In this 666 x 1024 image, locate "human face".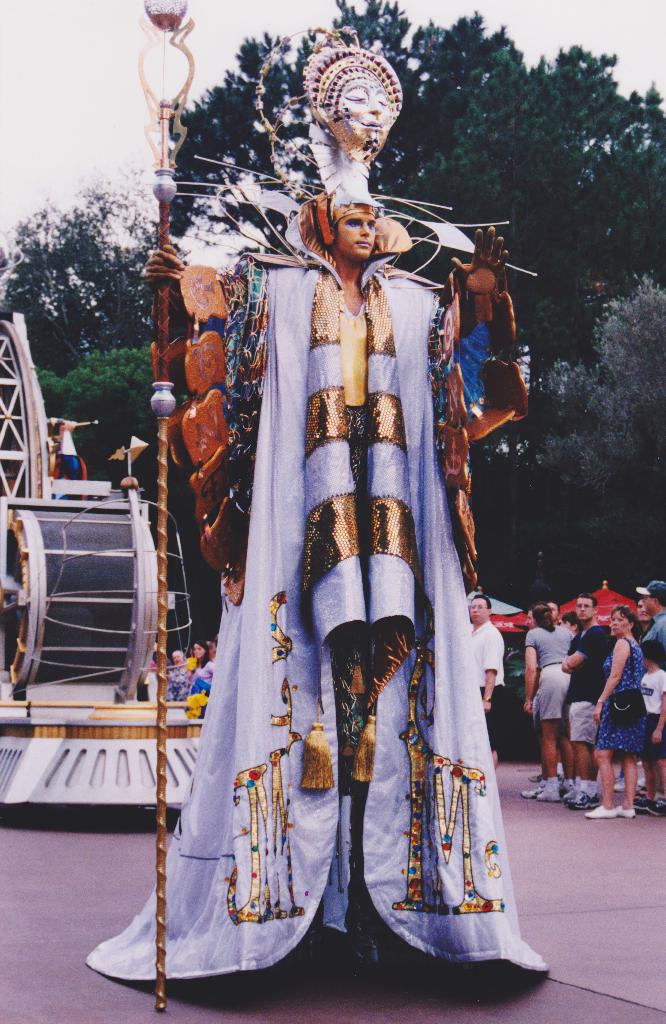
Bounding box: <region>576, 600, 594, 620</region>.
